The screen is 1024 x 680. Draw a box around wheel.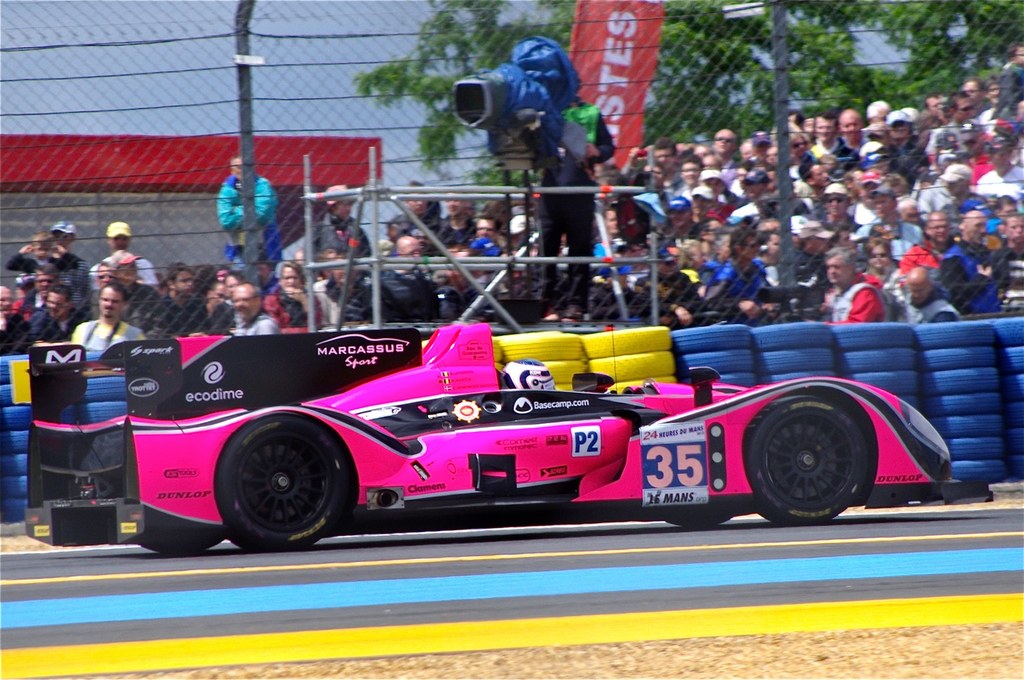
l=751, t=388, r=872, b=520.
